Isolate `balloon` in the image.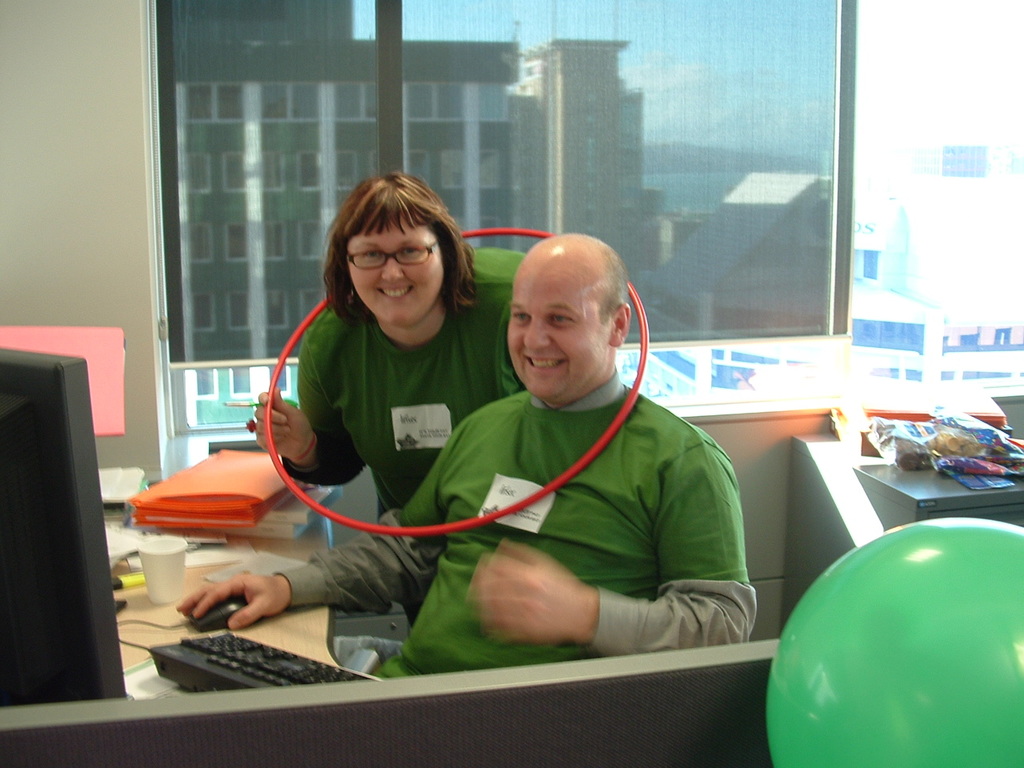
Isolated region: left=767, top=518, right=1023, bottom=767.
